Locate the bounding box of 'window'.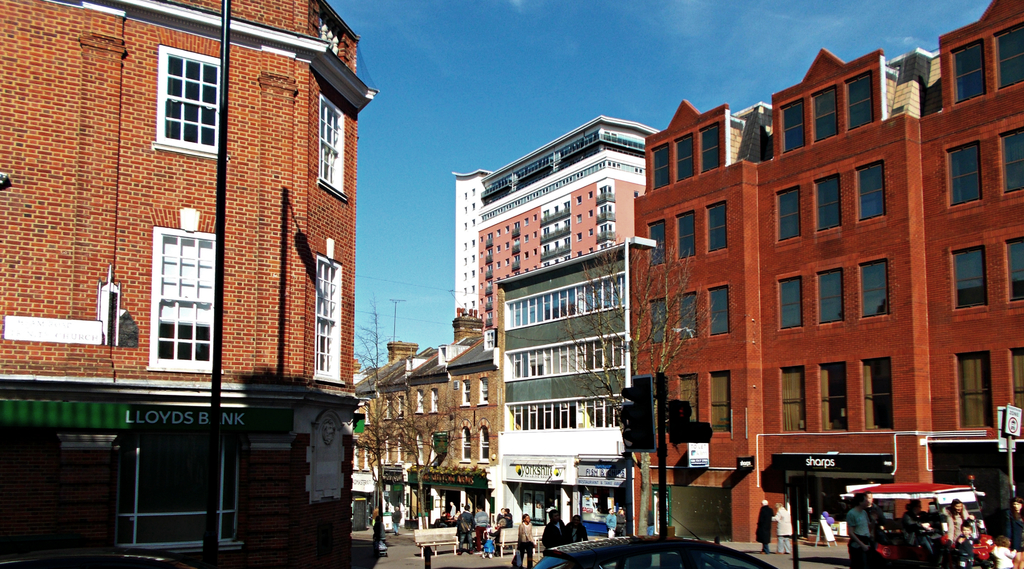
Bounding box: {"x1": 575, "y1": 170, "x2": 584, "y2": 182}.
